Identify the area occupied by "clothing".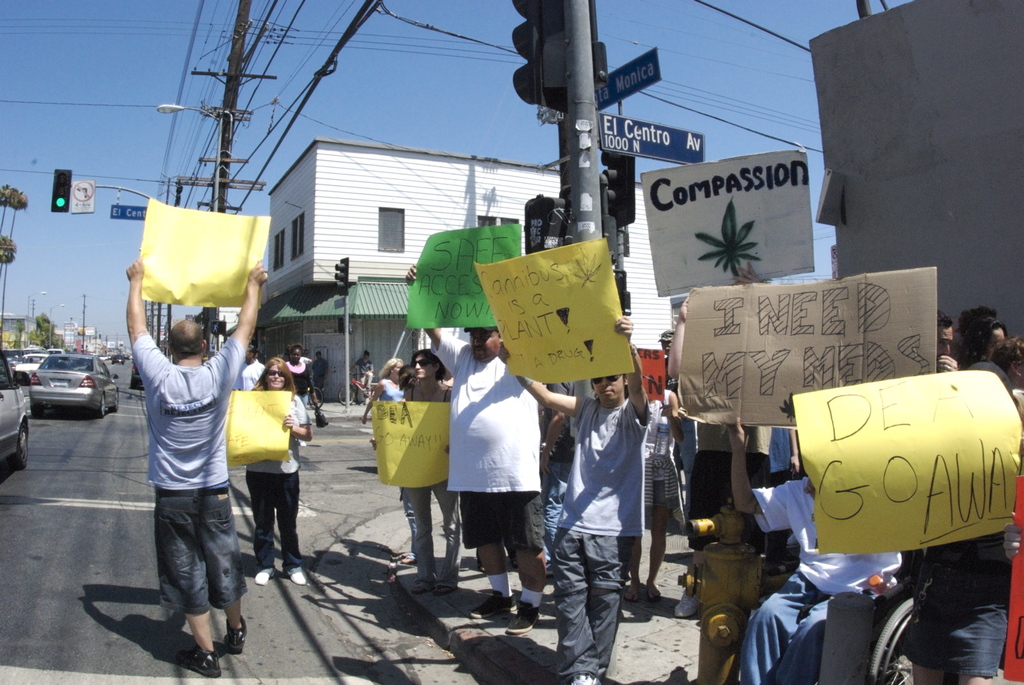
Area: bbox=(523, 390, 656, 664).
